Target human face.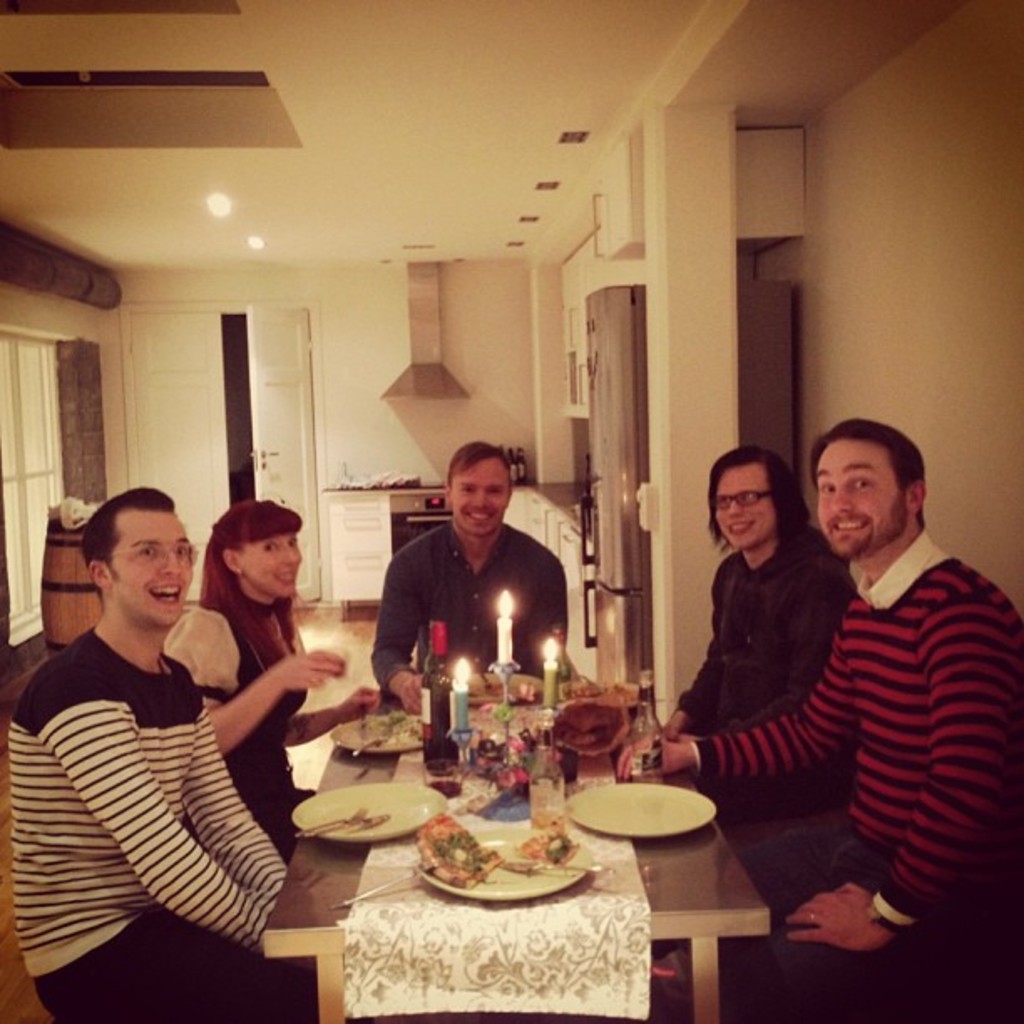
Target region: 808/445/905/550.
